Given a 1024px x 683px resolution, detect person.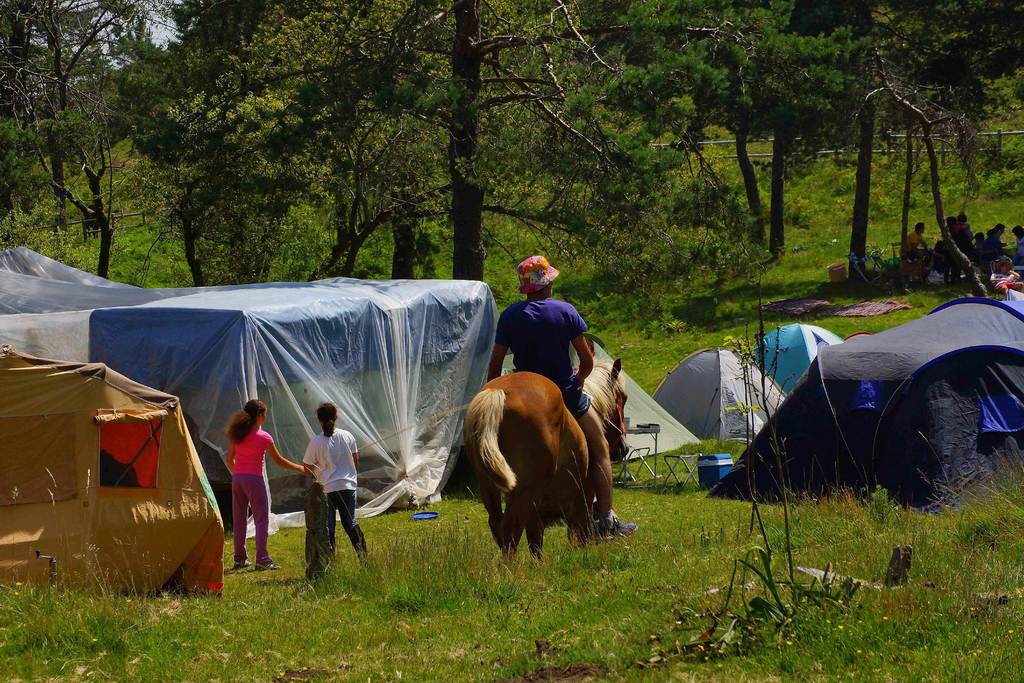
select_region(952, 210, 968, 249).
